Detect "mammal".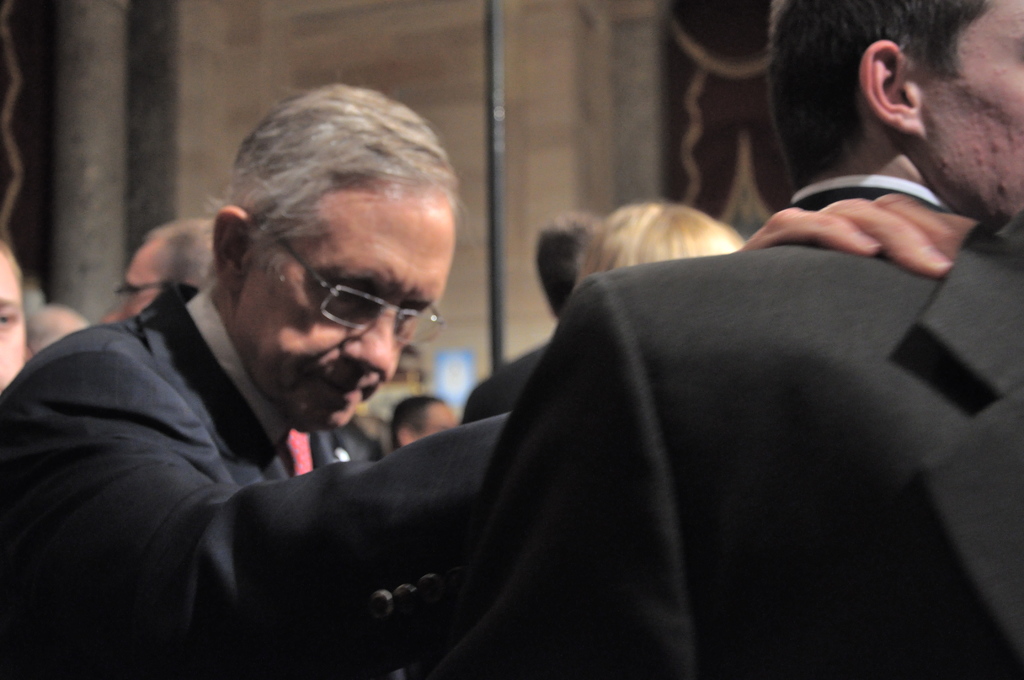
Detected at [461, 215, 1023, 679].
